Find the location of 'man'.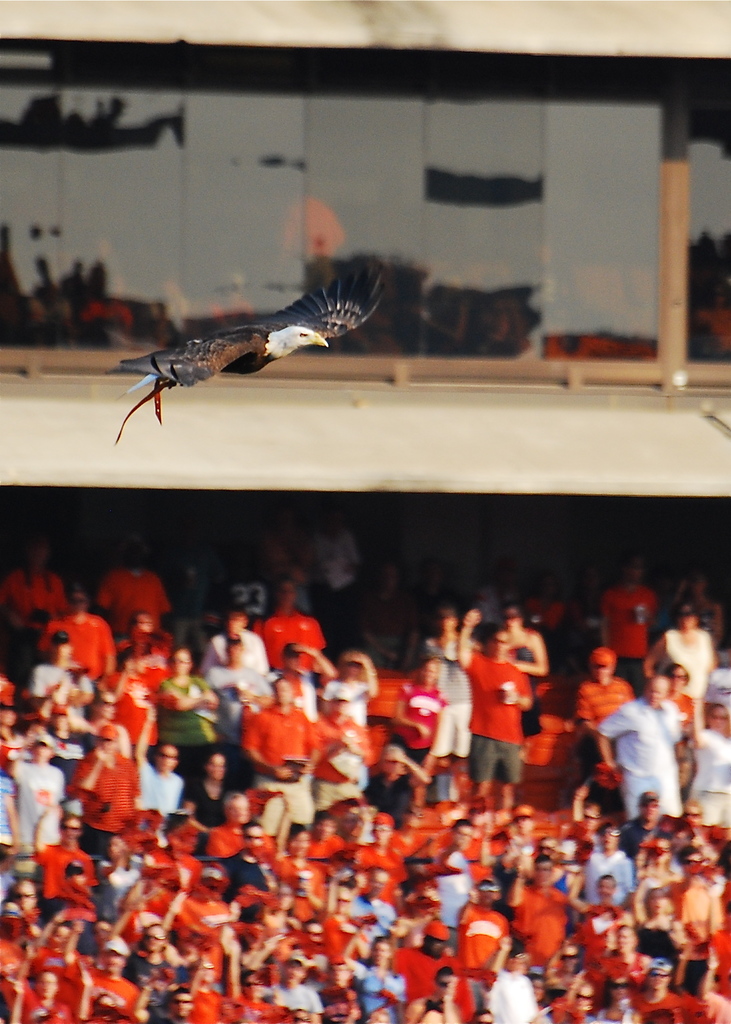
Location: x1=247 y1=678 x2=324 y2=825.
